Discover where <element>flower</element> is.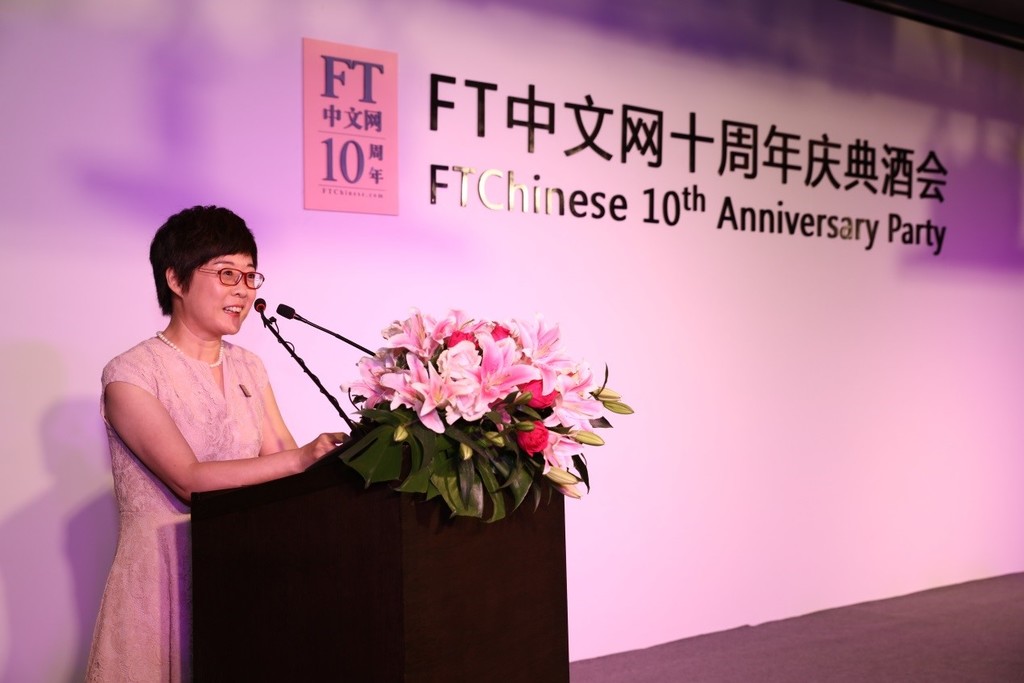
Discovered at 556,394,604,440.
